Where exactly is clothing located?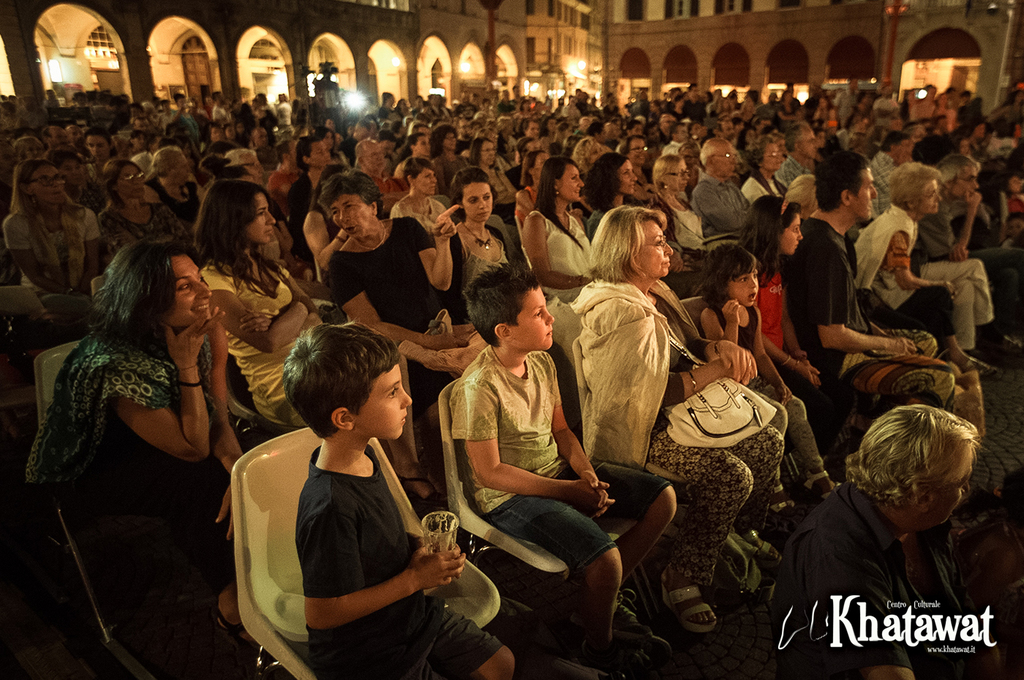
Its bounding box is bbox=[527, 213, 588, 298].
